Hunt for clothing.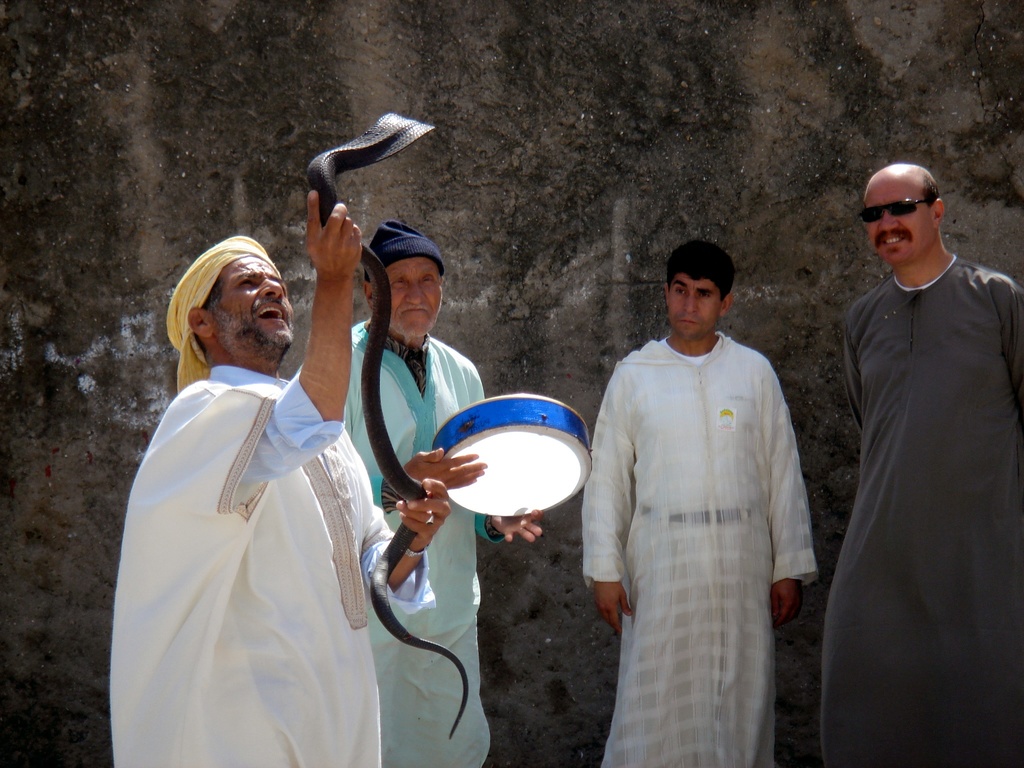
Hunted down at 826, 256, 1023, 767.
